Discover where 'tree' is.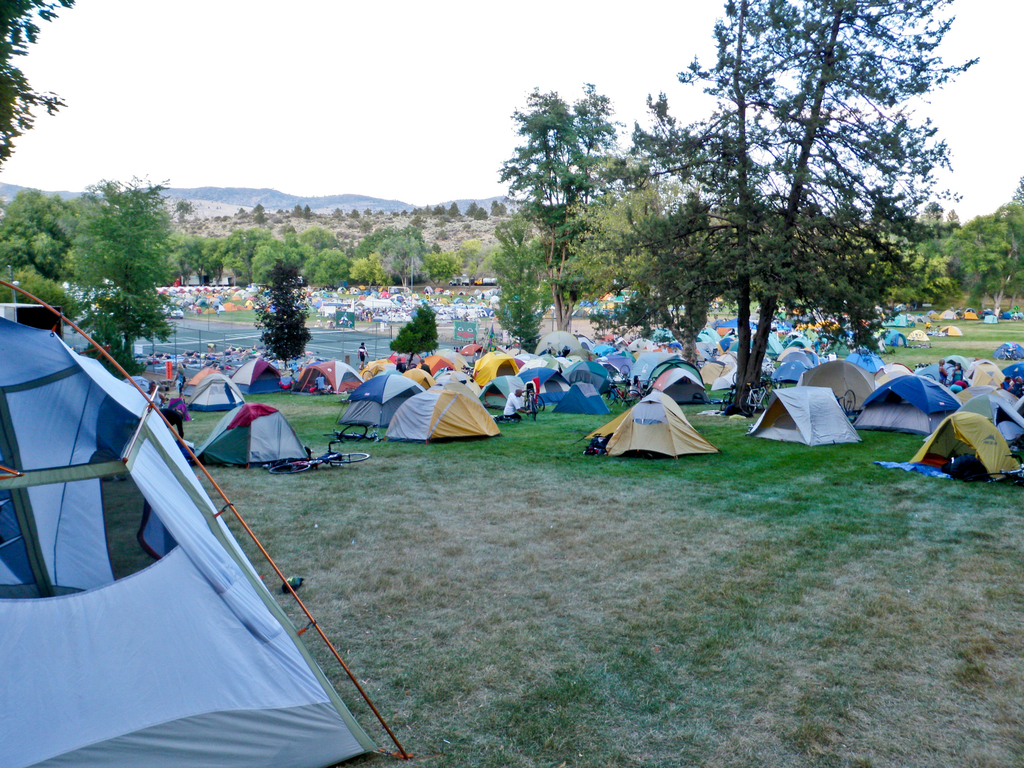
Discovered at (left=580, top=19, right=966, bottom=400).
